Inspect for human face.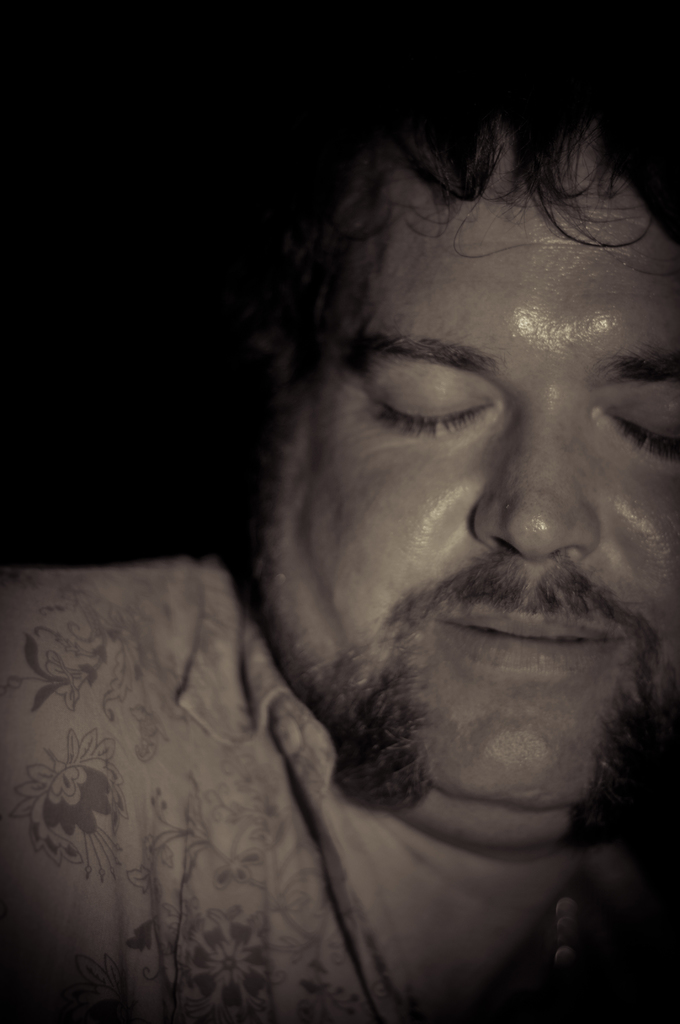
Inspection: l=288, t=137, r=678, b=798.
